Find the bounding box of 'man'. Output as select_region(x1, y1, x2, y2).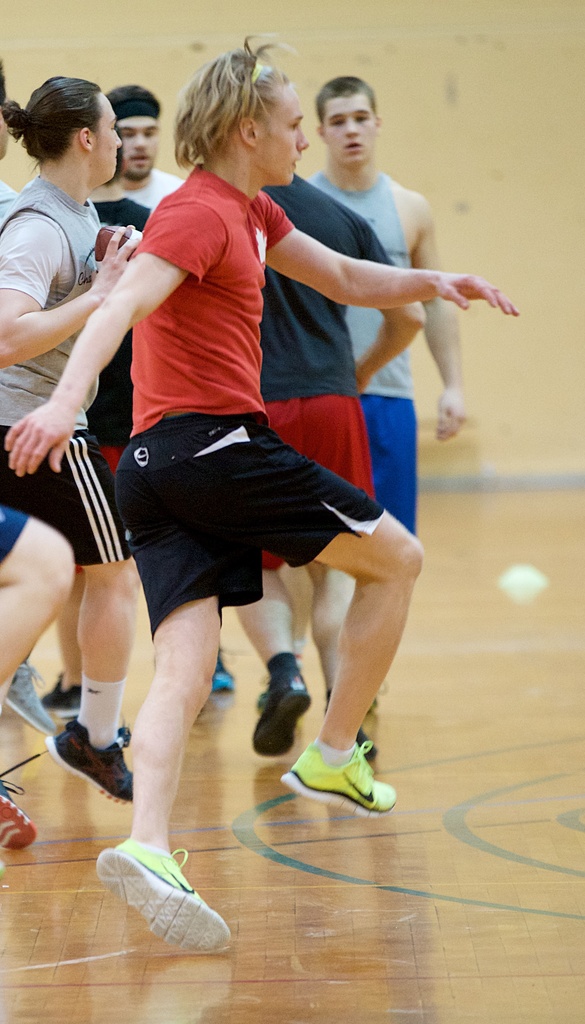
select_region(0, 73, 139, 848).
